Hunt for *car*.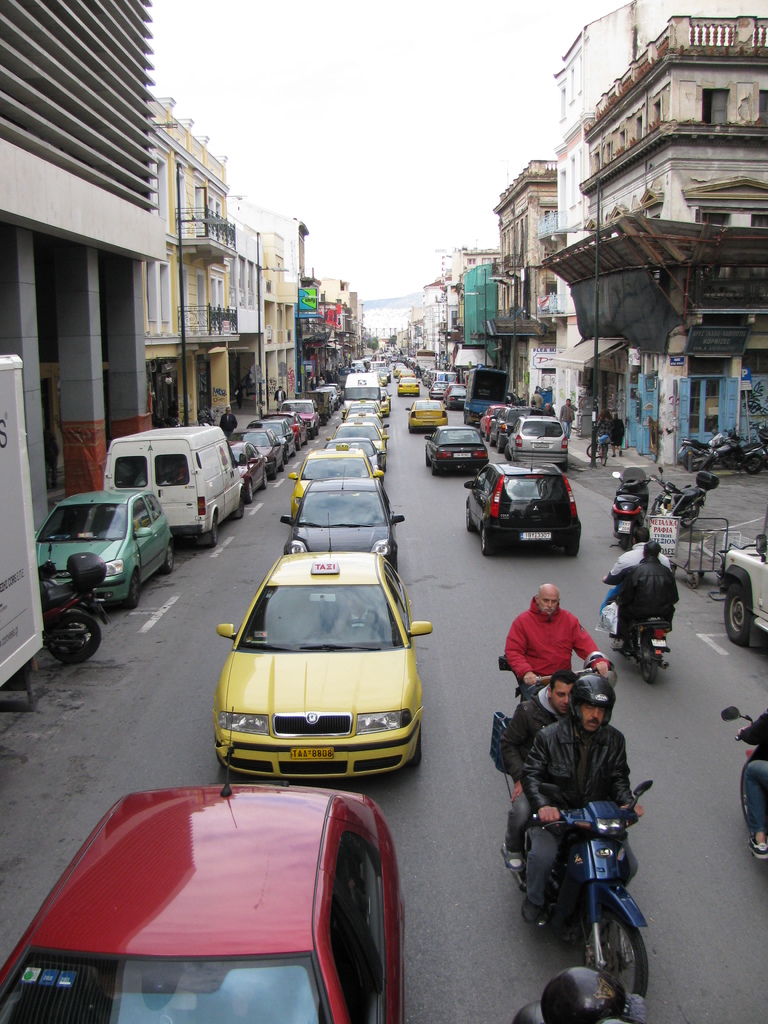
Hunted down at x1=446, y1=387, x2=467, y2=406.
